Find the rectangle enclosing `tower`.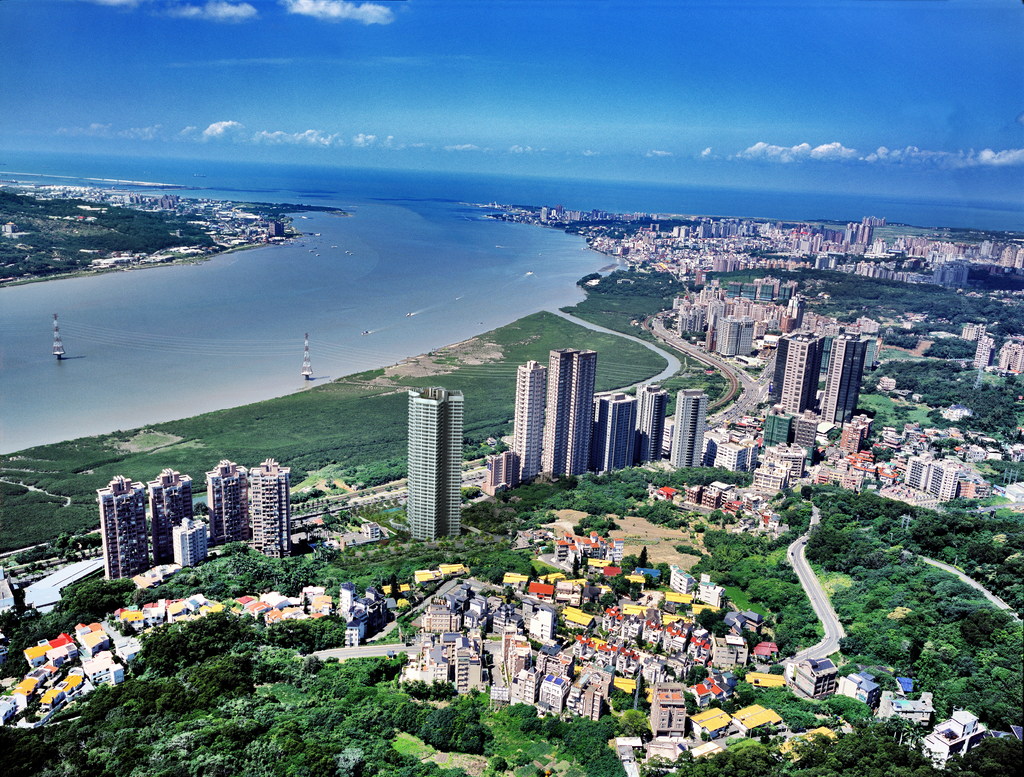
<bbox>514, 336, 600, 483</bbox>.
